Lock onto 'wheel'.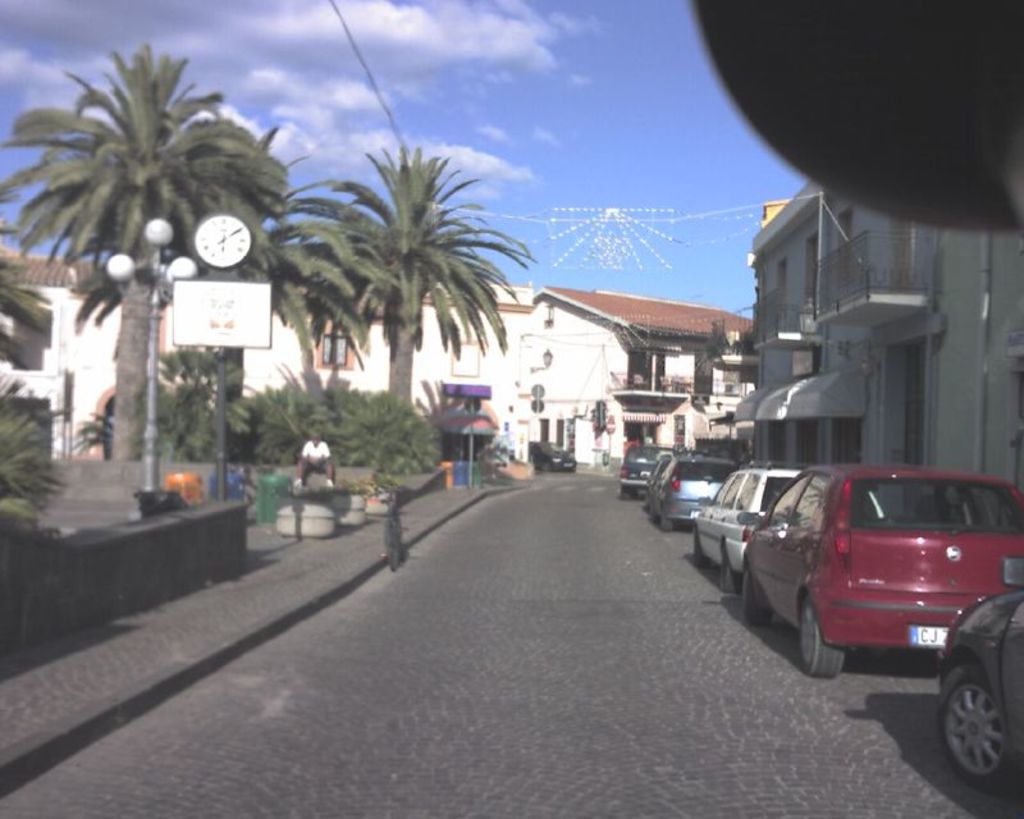
Locked: [left=622, top=482, right=637, bottom=508].
